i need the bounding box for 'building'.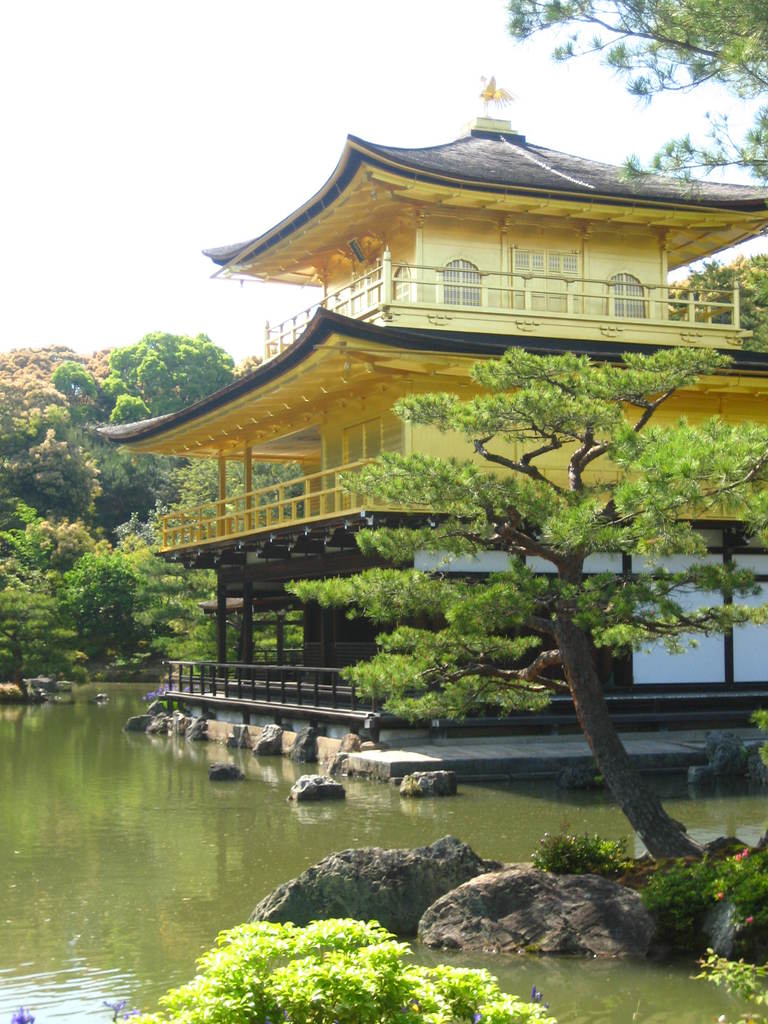
Here it is: crop(94, 76, 767, 776).
